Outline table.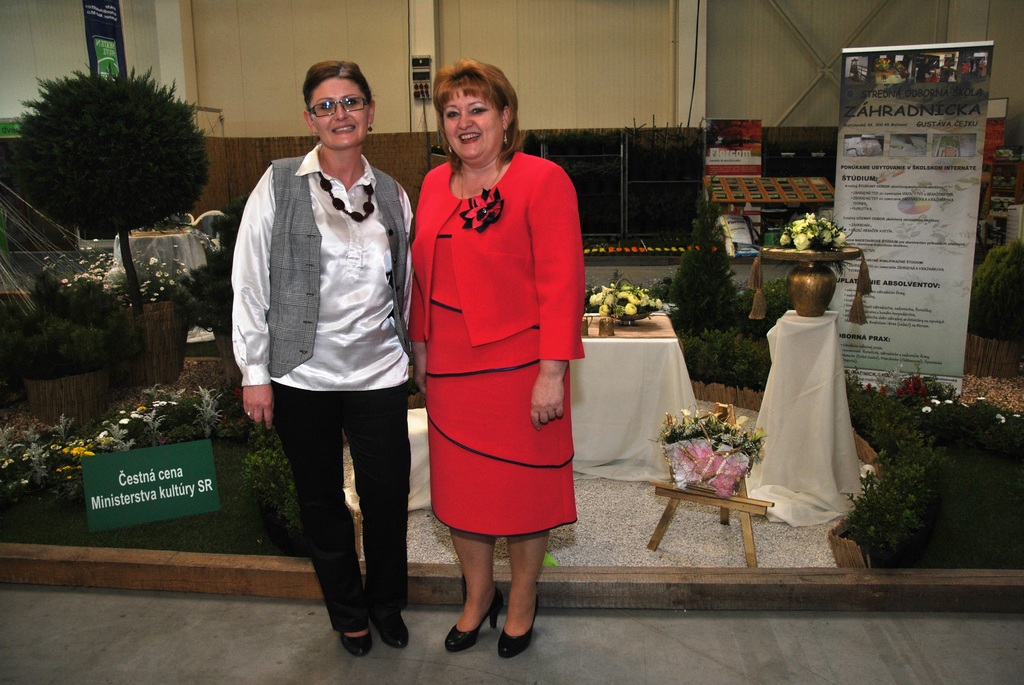
Outline: 116/228/205/270.
